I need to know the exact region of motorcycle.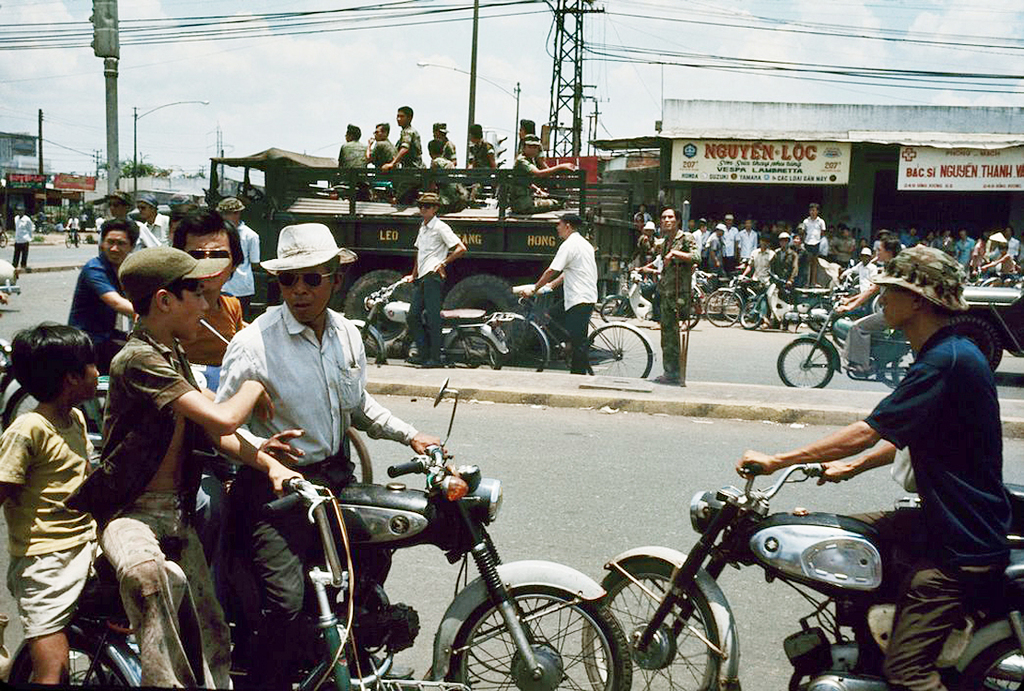
Region: [0,334,111,460].
